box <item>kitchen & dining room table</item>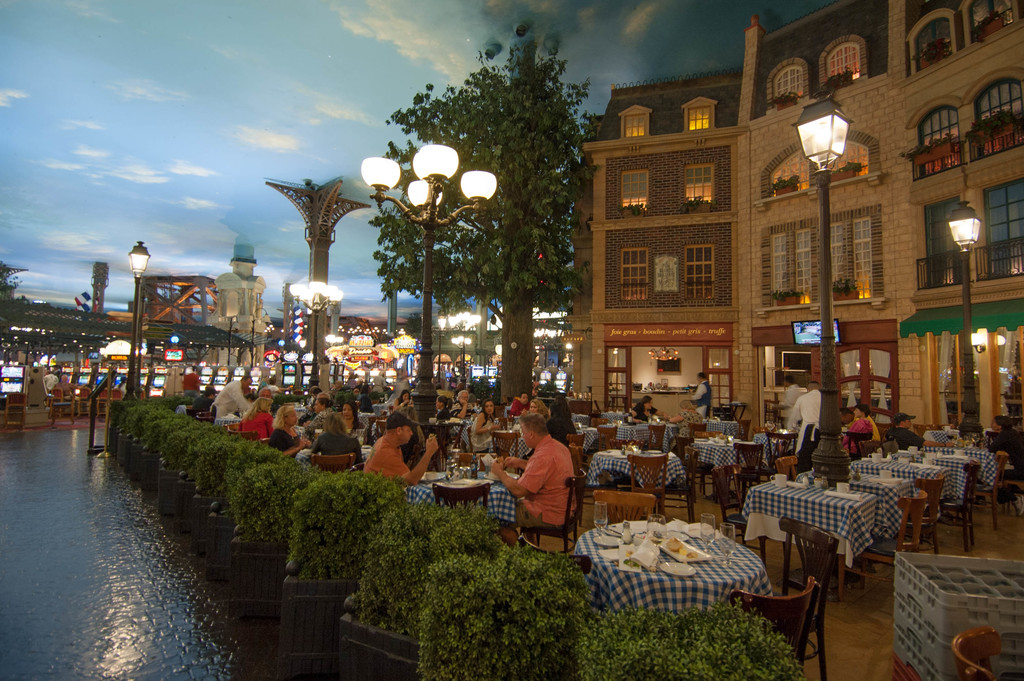
(x1=517, y1=487, x2=838, y2=680)
